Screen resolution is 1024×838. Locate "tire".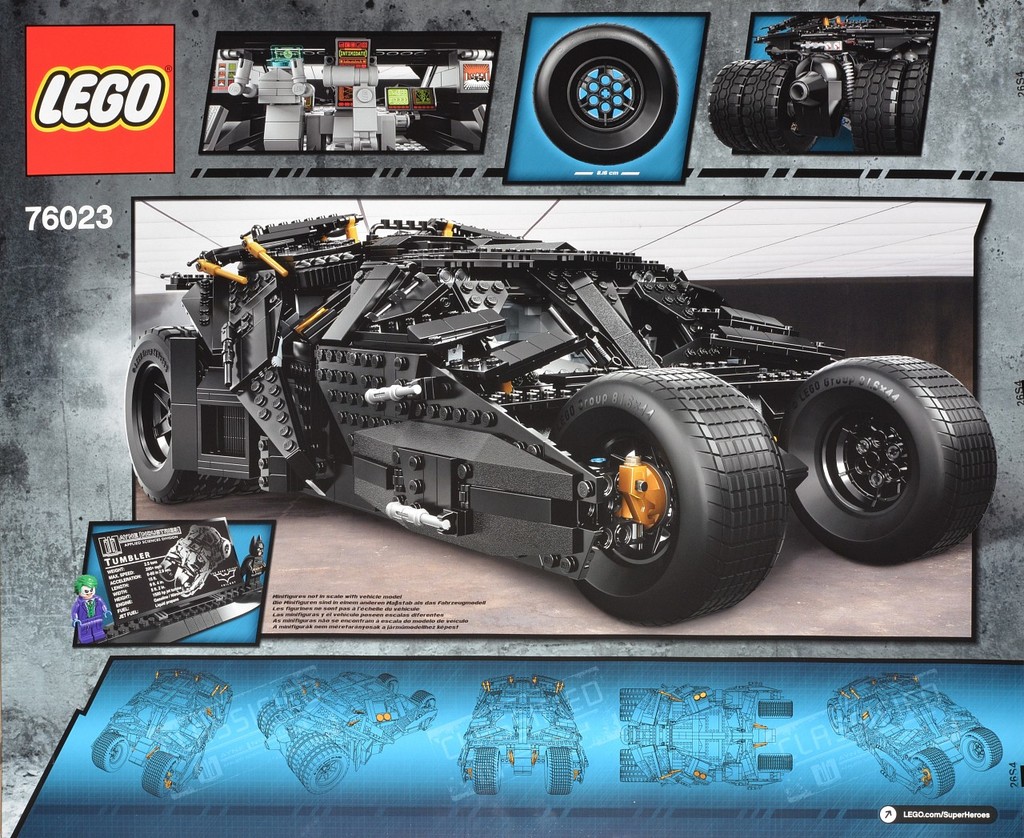
detection(621, 750, 638, 765).
